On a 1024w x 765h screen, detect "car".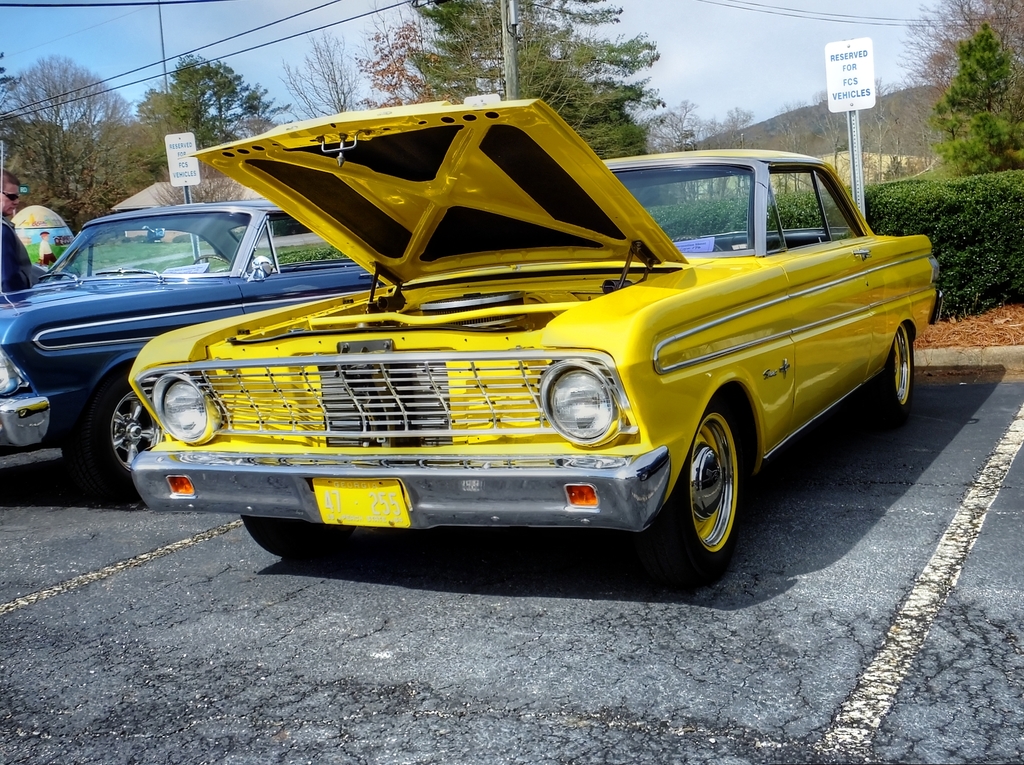
(49, 113, 941, 589).
